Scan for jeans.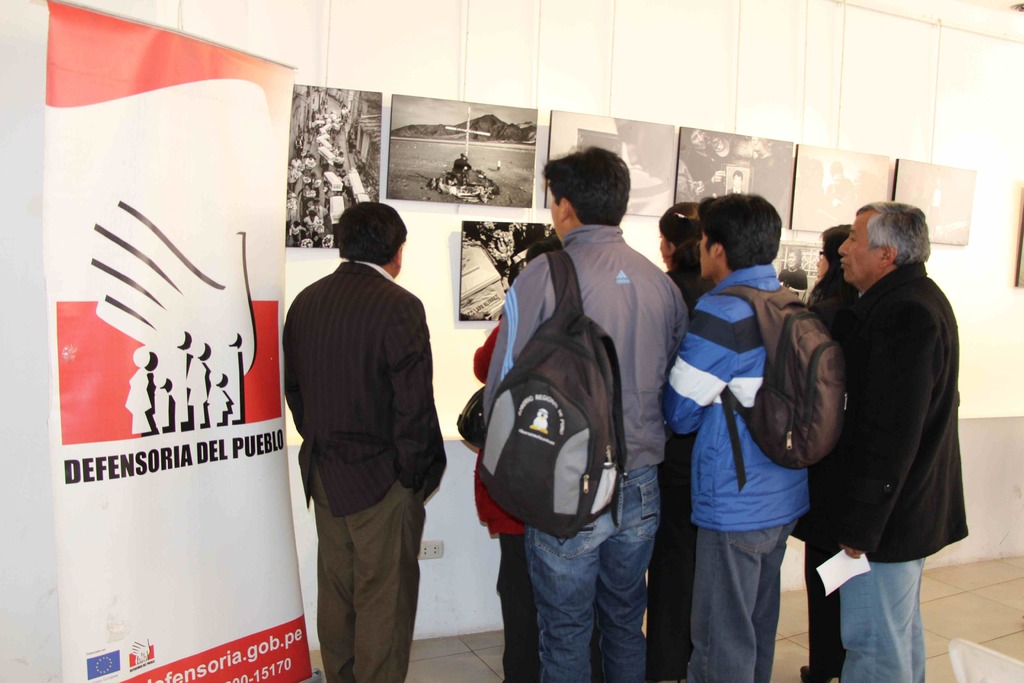
Scan result: bbox(528, 466, 662, 680).
